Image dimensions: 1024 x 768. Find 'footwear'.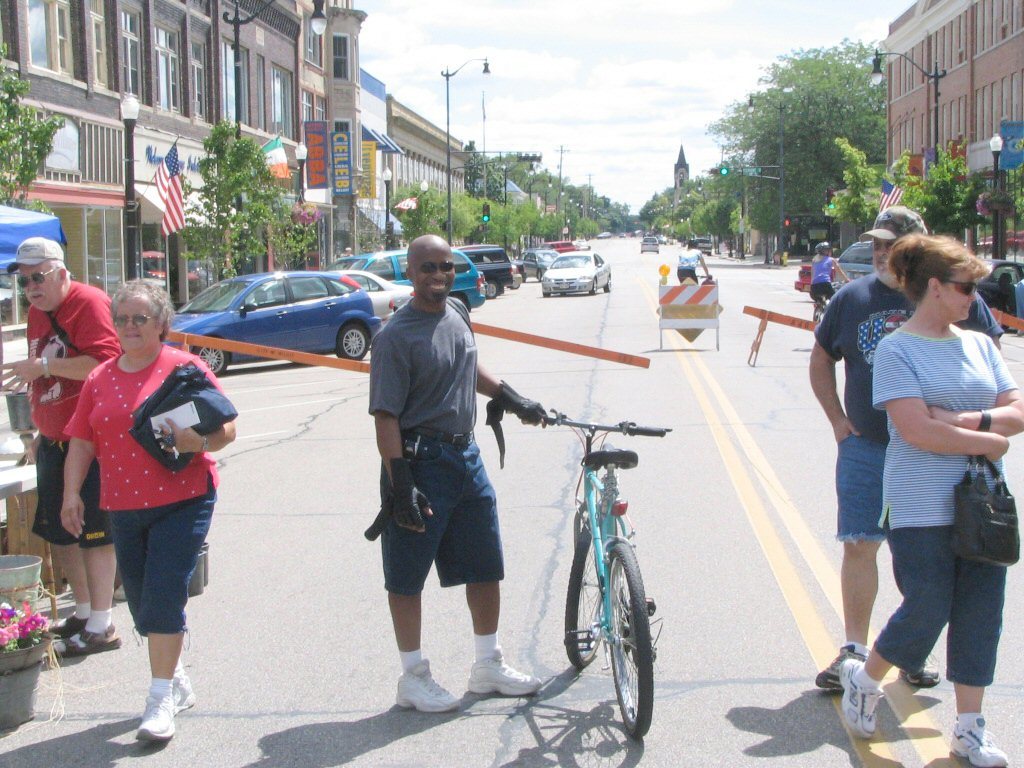
51 612 126 655.
